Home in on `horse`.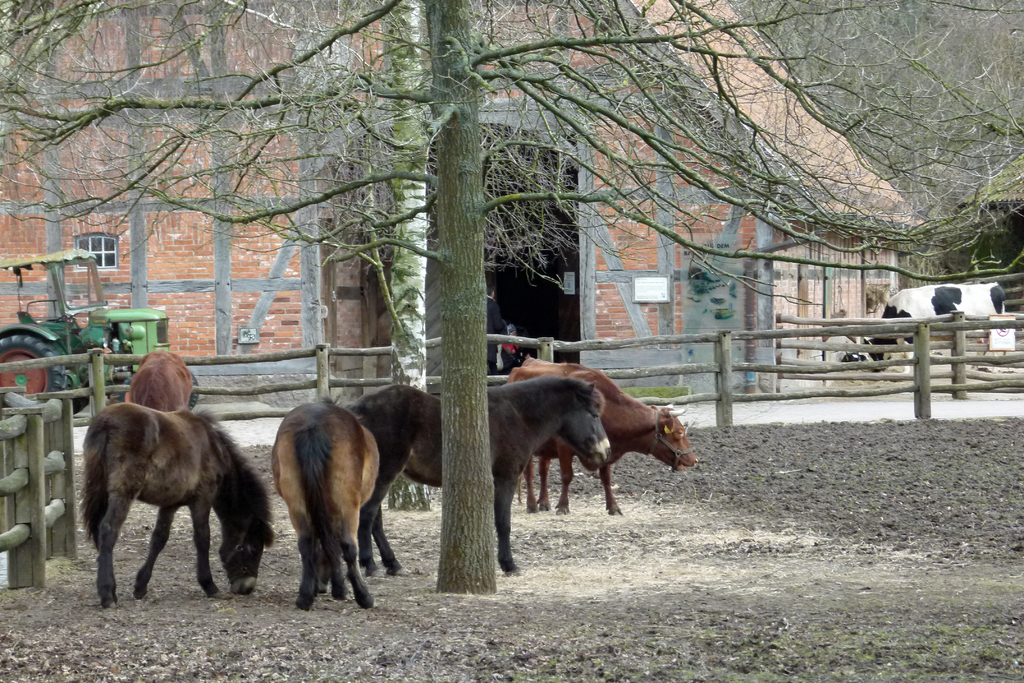
Homed in at rect(131, 350, 191, 407).
